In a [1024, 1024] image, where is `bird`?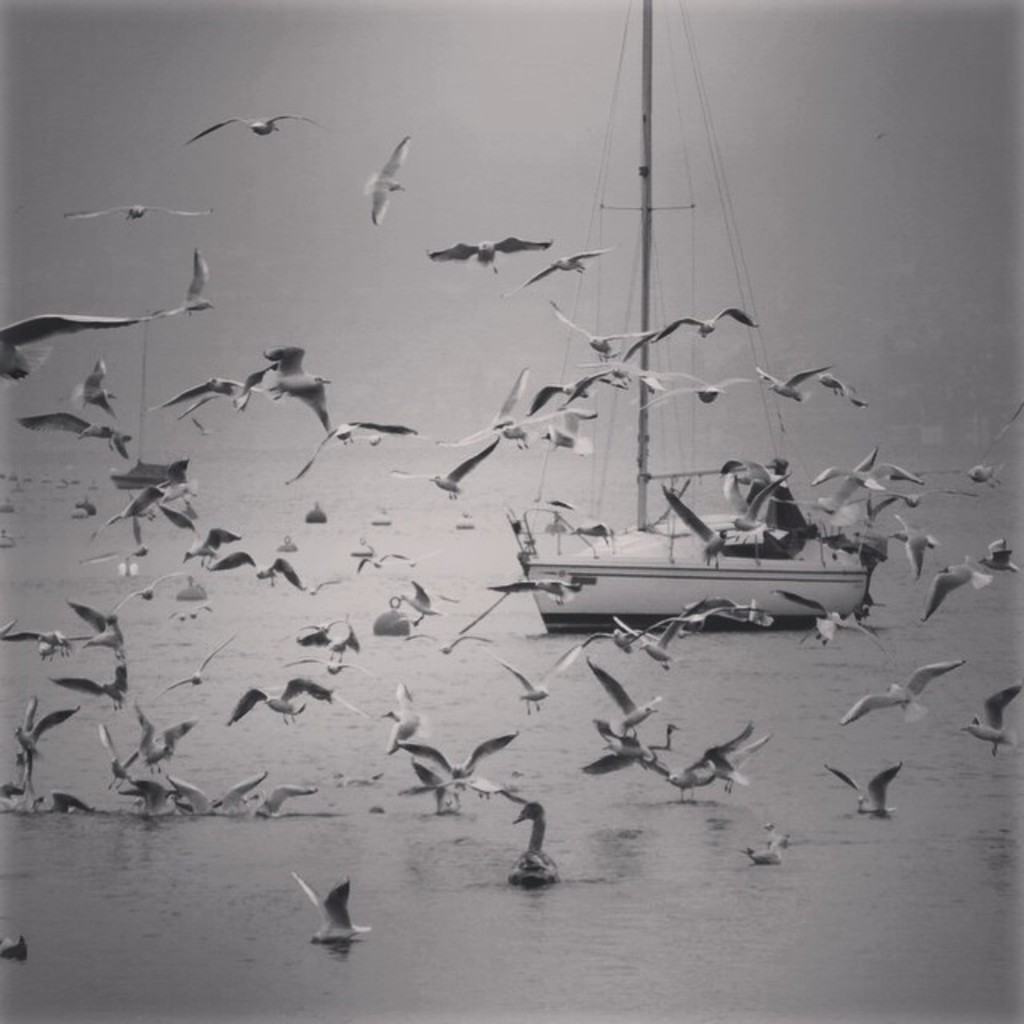
x1=506, y1=802, x2=563, y2=890.
